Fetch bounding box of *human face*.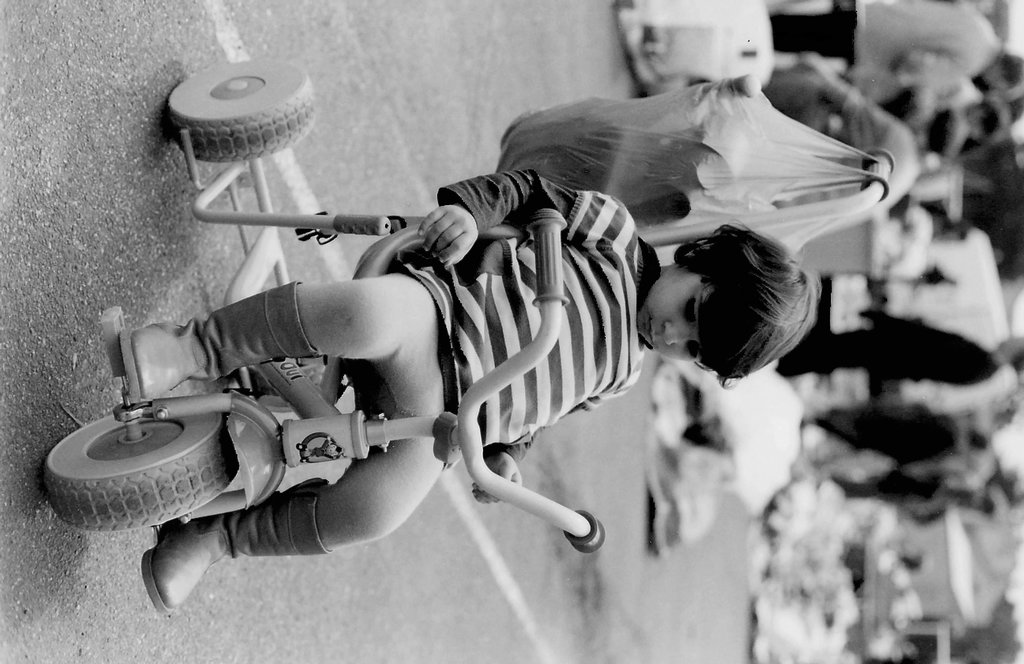
Bbox: {"left": 636, "top": 263, "right": 712, "bottom": 363}.
